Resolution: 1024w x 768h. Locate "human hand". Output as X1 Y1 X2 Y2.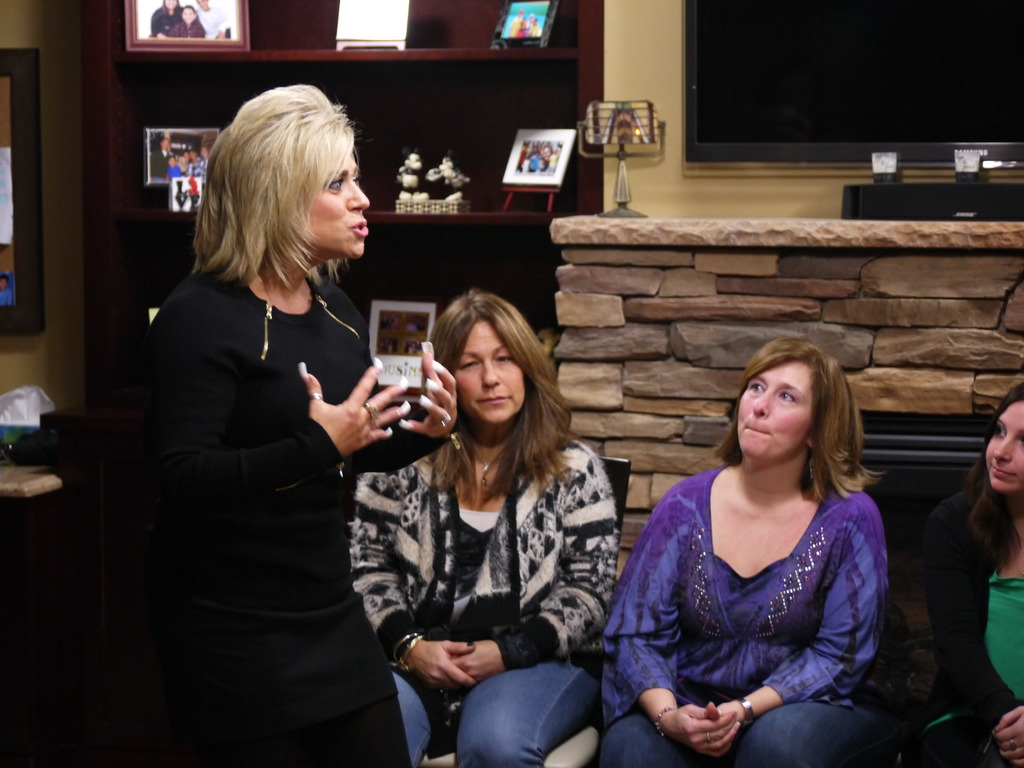
307 378 445 450.
